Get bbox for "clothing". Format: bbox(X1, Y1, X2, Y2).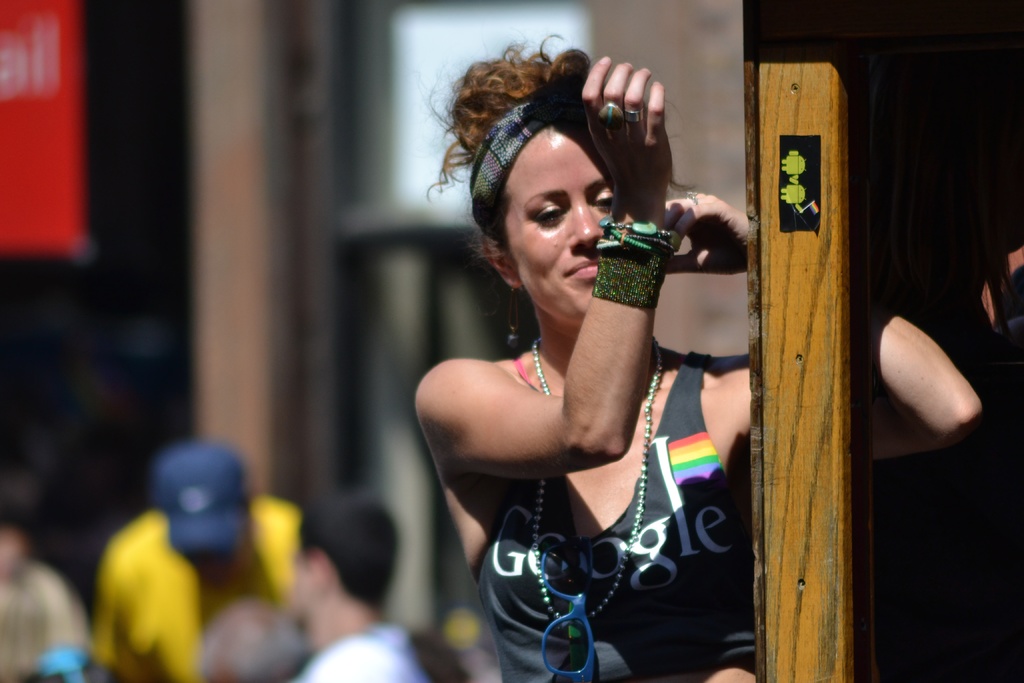
bbox(424, 249, 727, 634).
